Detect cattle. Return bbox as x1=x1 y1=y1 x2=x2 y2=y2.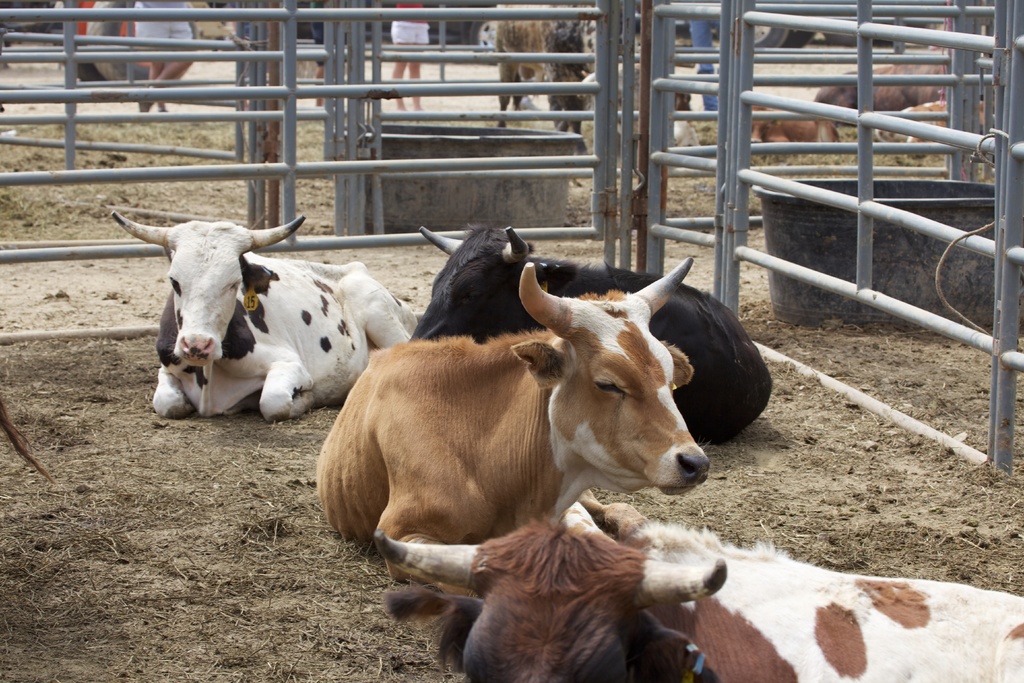
x1=495 y1=0 x2=600 y2=188.
